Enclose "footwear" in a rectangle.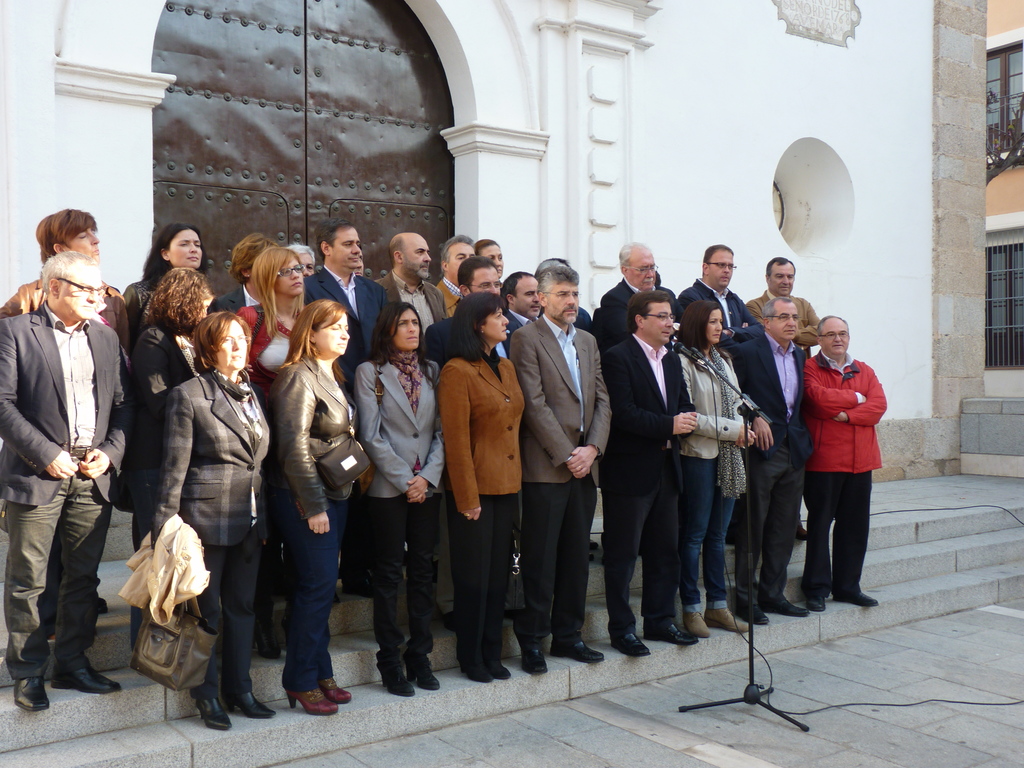
Rect(734, 604, 768, 625).
